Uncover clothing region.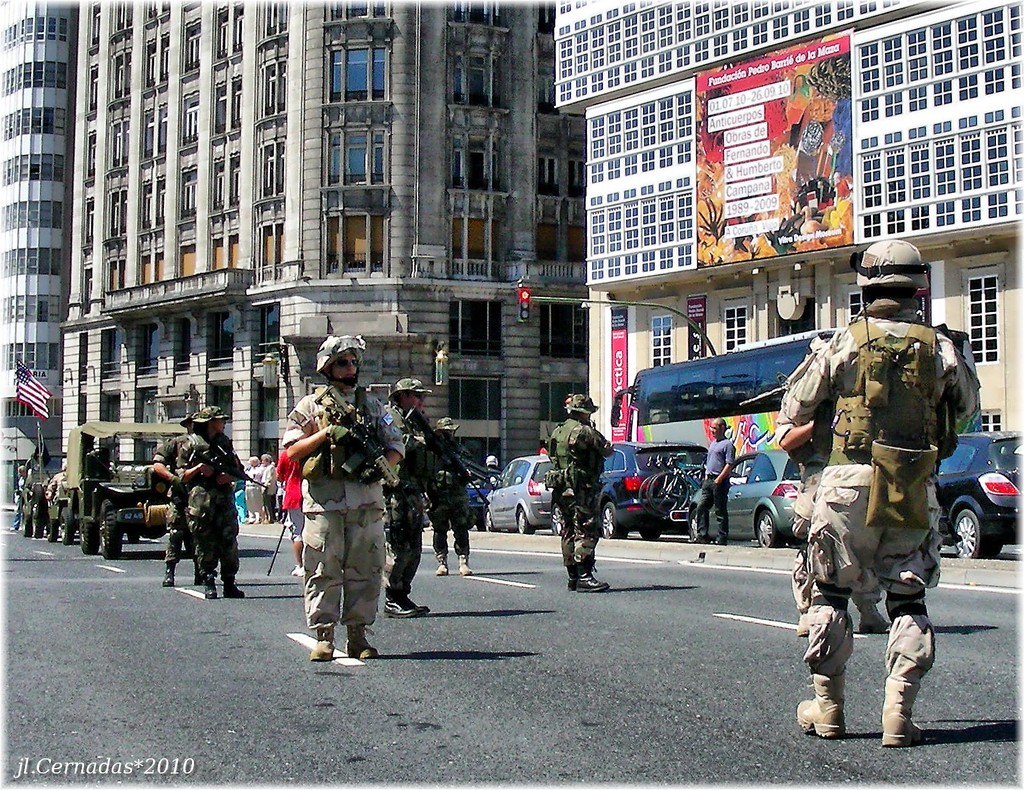
Uncovered: left=246, top=464, right=264, bottom=518.
